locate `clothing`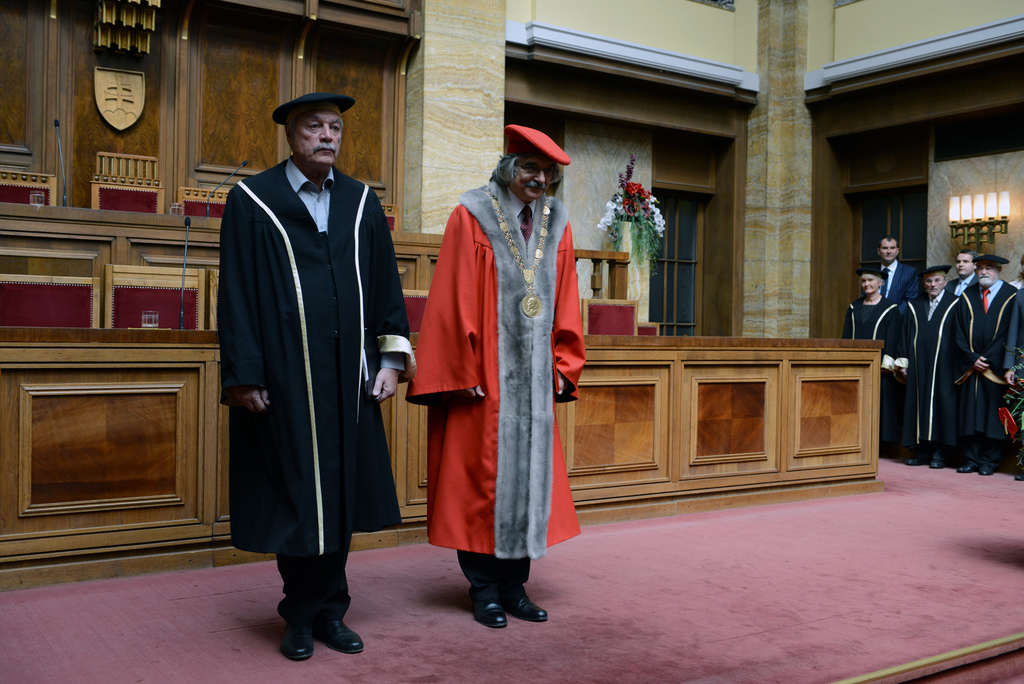
detection(876, 257, 922, 304)
